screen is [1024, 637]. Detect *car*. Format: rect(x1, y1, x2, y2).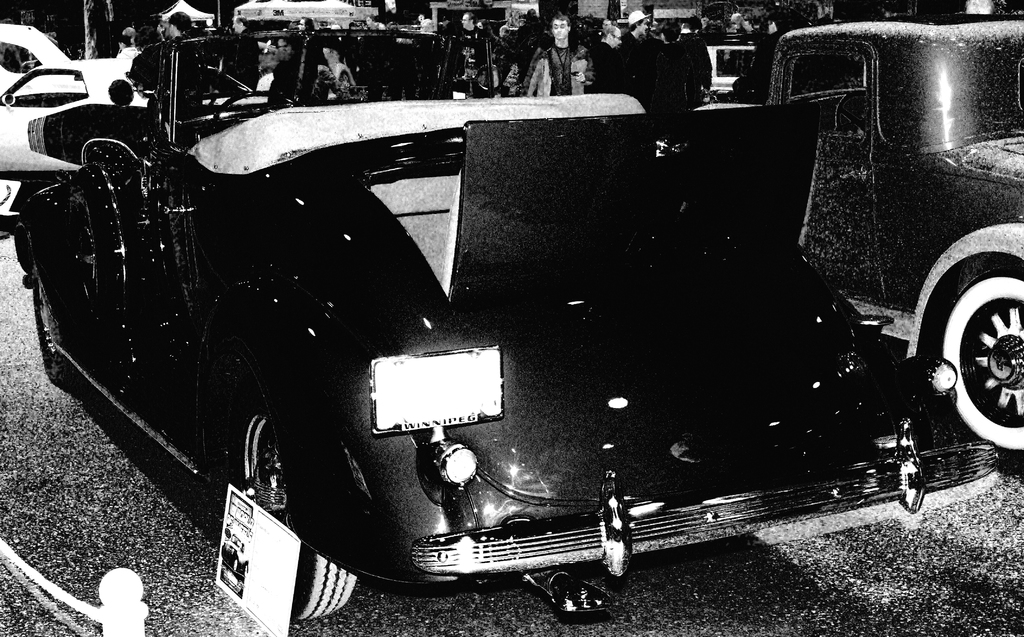
rect(0, 22, 152, 177).
